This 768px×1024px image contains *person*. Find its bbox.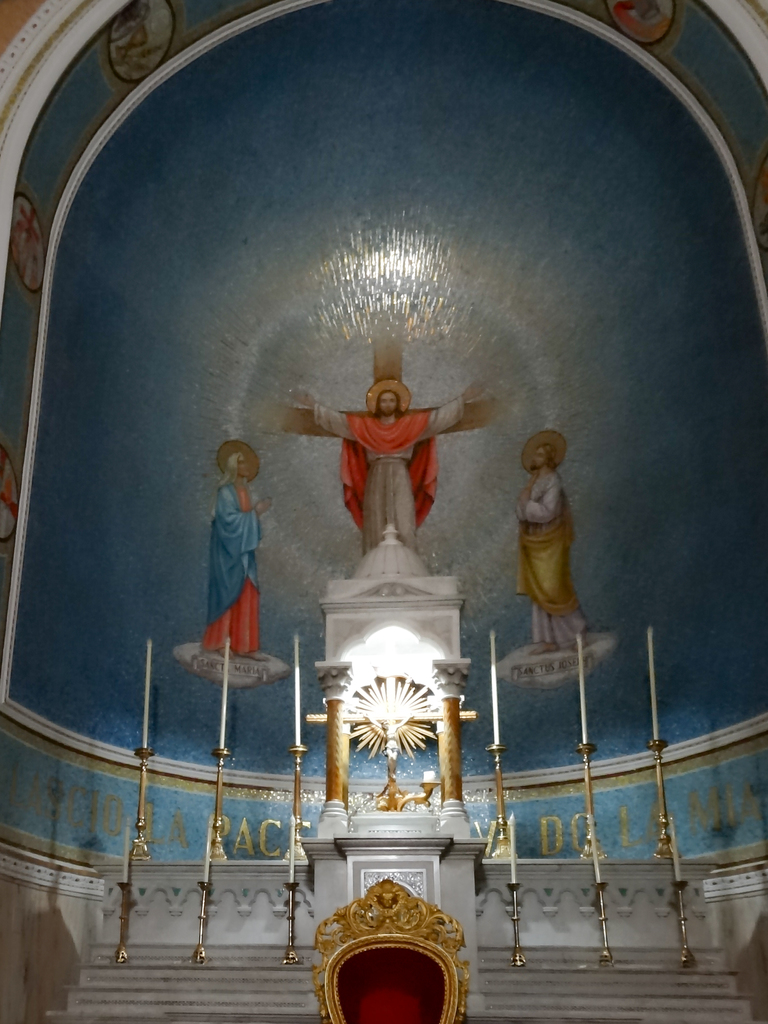
(left=513, top=445, right=581, bottom=642).
